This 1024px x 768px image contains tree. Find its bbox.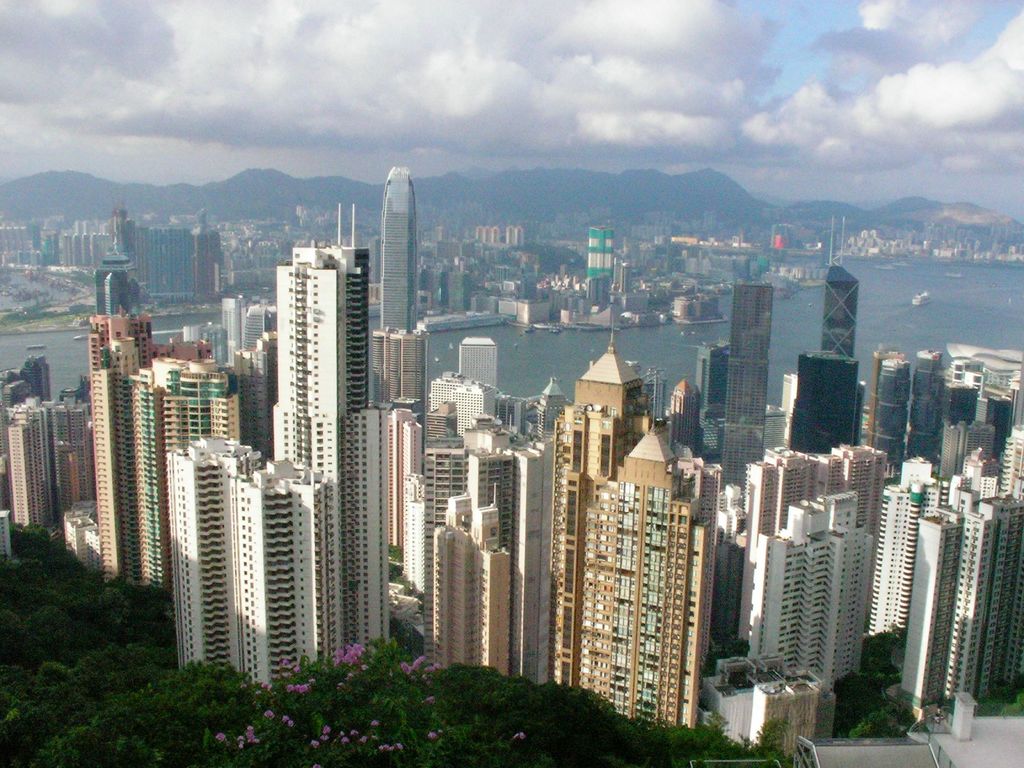
pyautogui.locateOnScreen(211, 639, 618, 767).
